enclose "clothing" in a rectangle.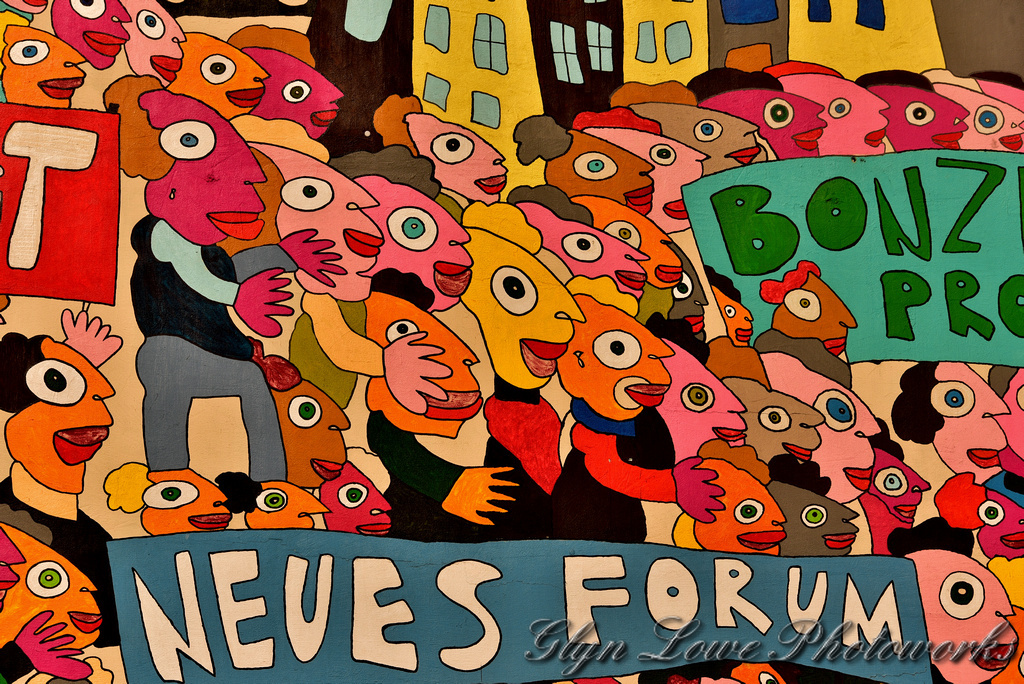
l=121, t=214, r=289, b=474.
